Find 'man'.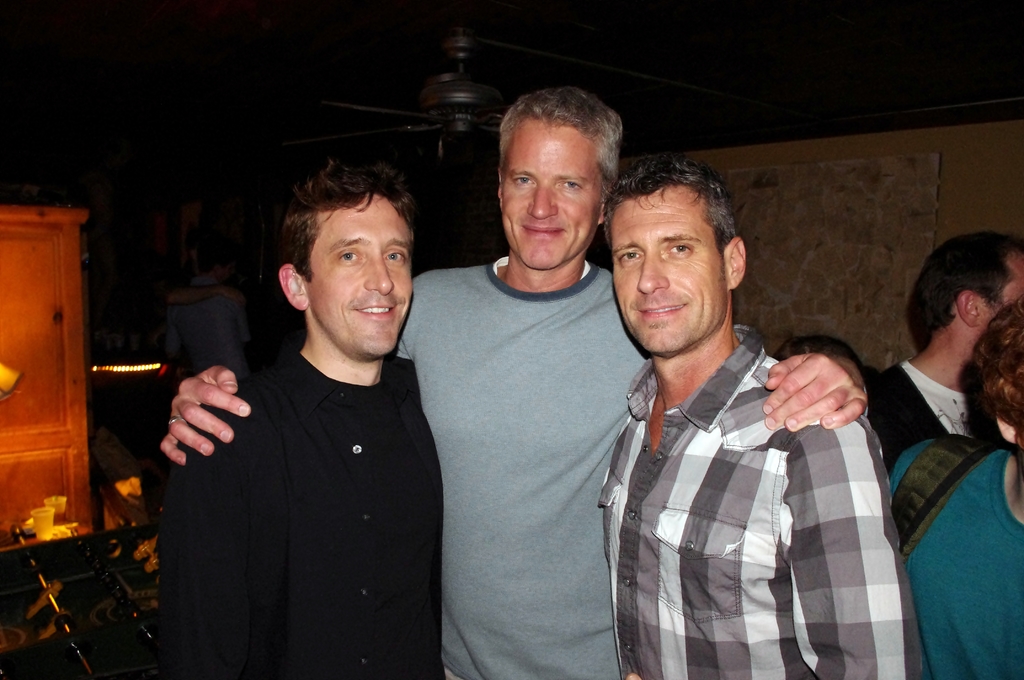
detection(595, 151, 922, 679).
